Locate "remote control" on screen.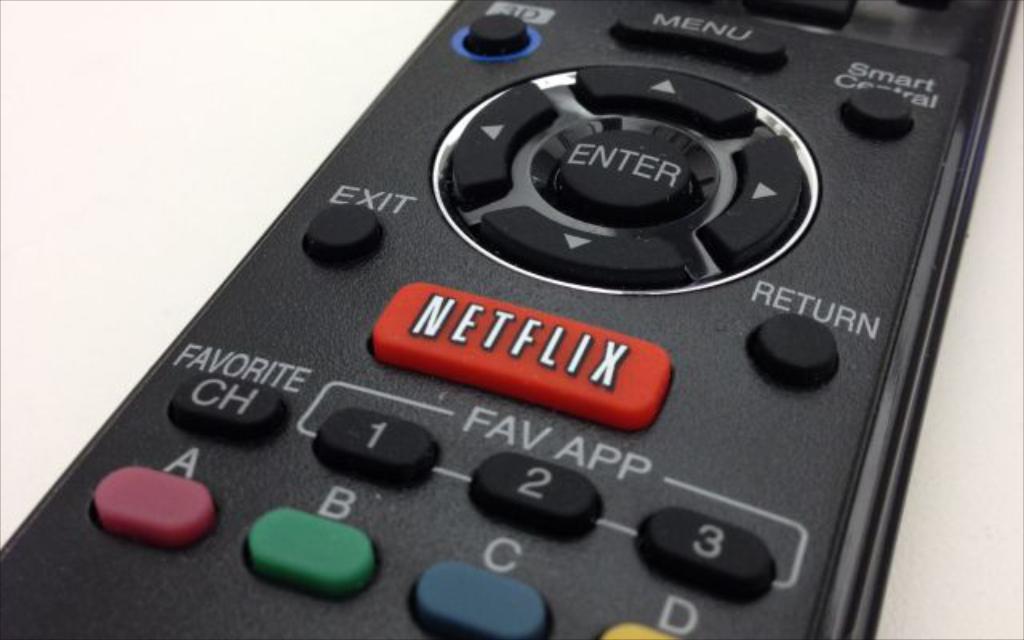
On screen at region(0, 0, 1019, 638).
